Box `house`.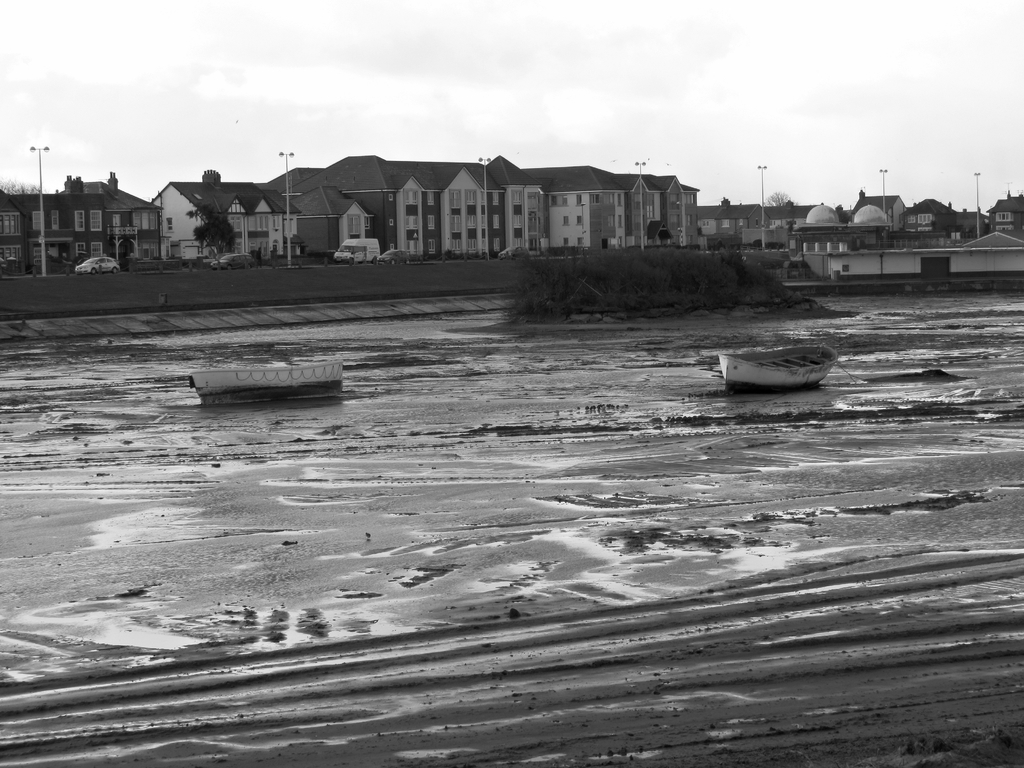
bbox(692, 191, 1023, 257).
